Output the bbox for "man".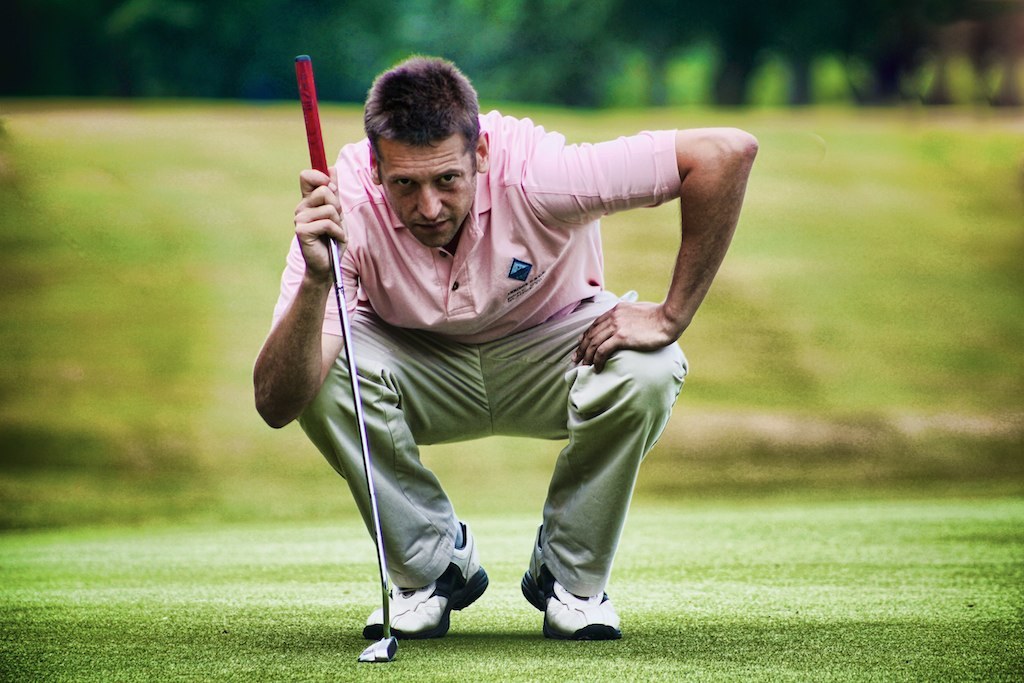
pyautogui.locateOnScreen(246, 53, 762, 649).
